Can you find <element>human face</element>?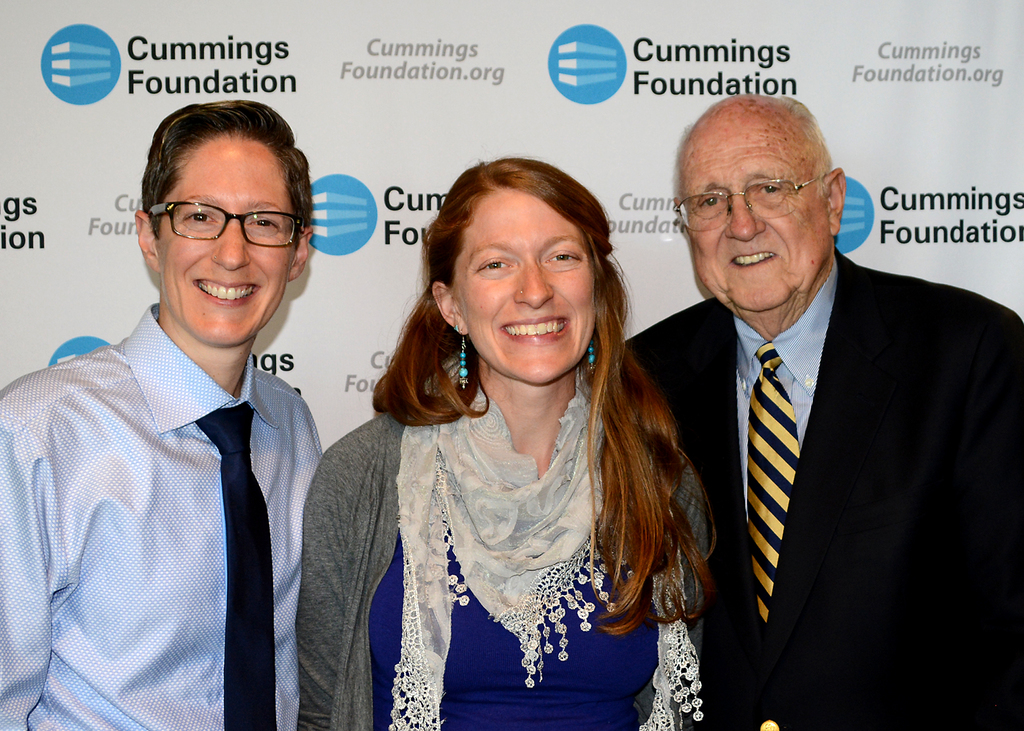
Yes, bounding box: (x1=452, y1=189, x2=593, y2=382).
